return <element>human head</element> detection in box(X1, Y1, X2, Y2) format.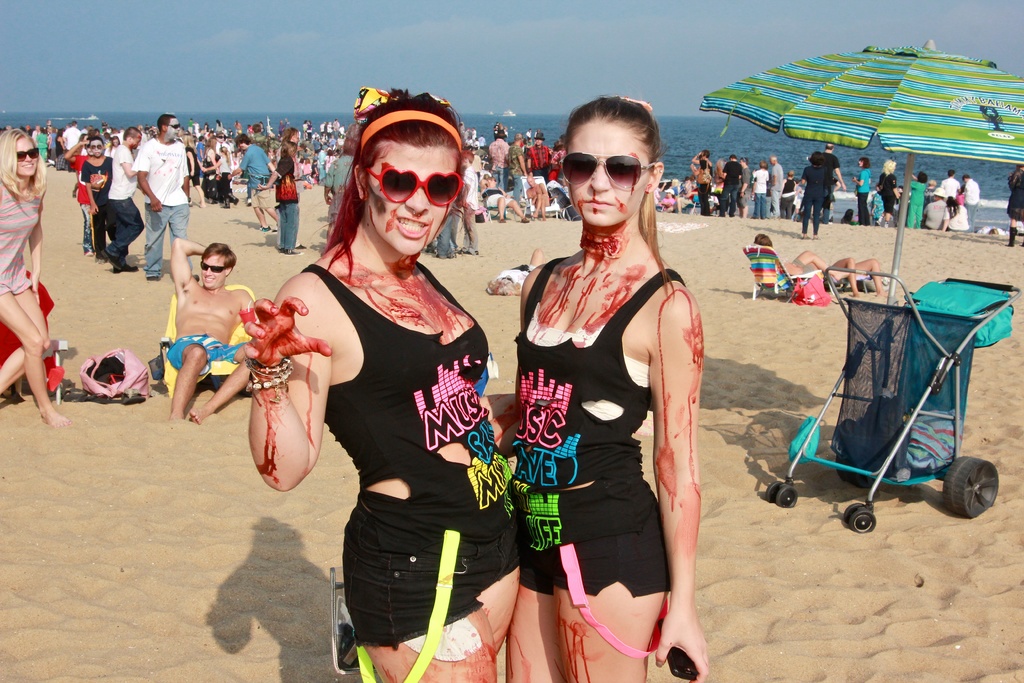
box(464, 154, 477, 173).
